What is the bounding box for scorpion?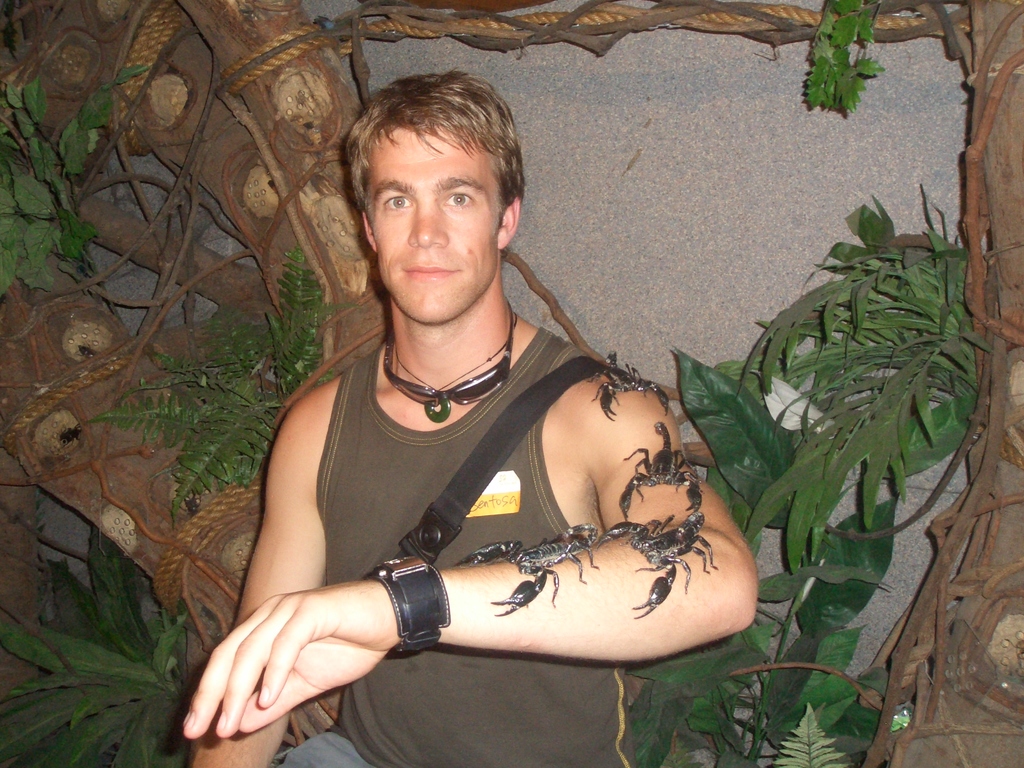
x1=452, y1=519, x2=600, y2=621.
